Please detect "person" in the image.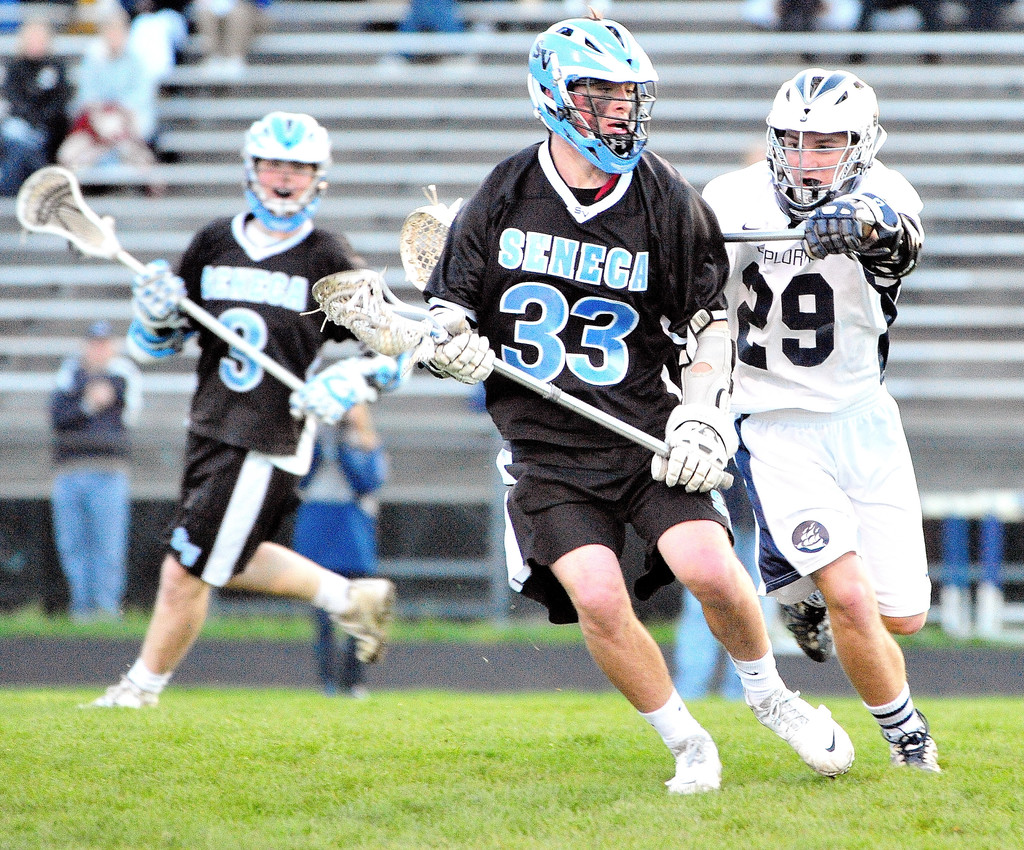
rect(47, 311, 139, 616).
